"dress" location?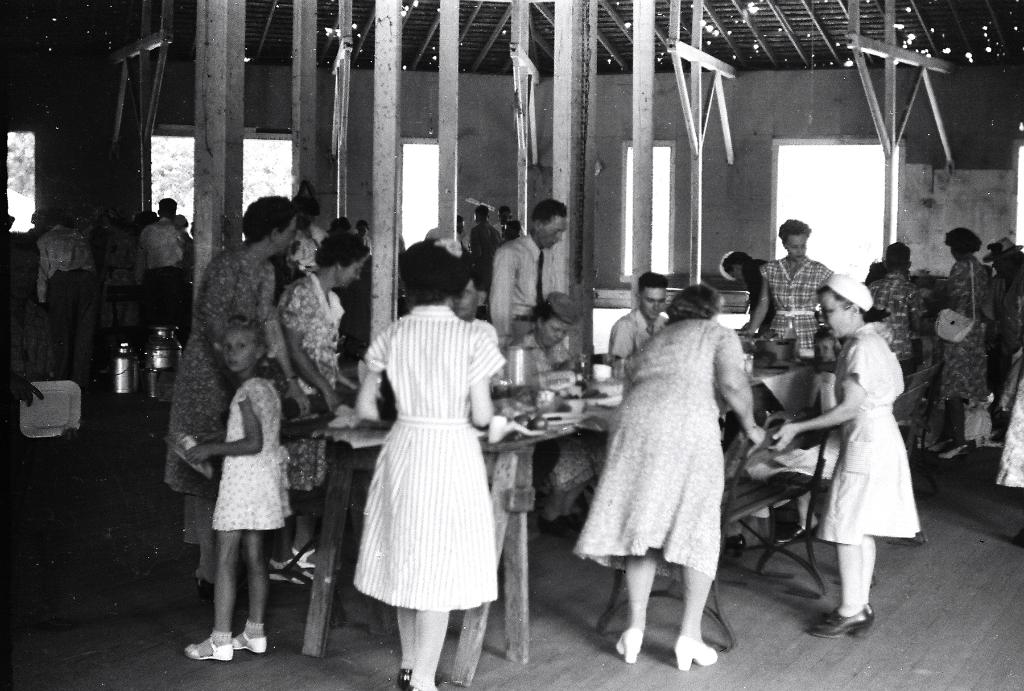
region(211, 374, 295, 531)
